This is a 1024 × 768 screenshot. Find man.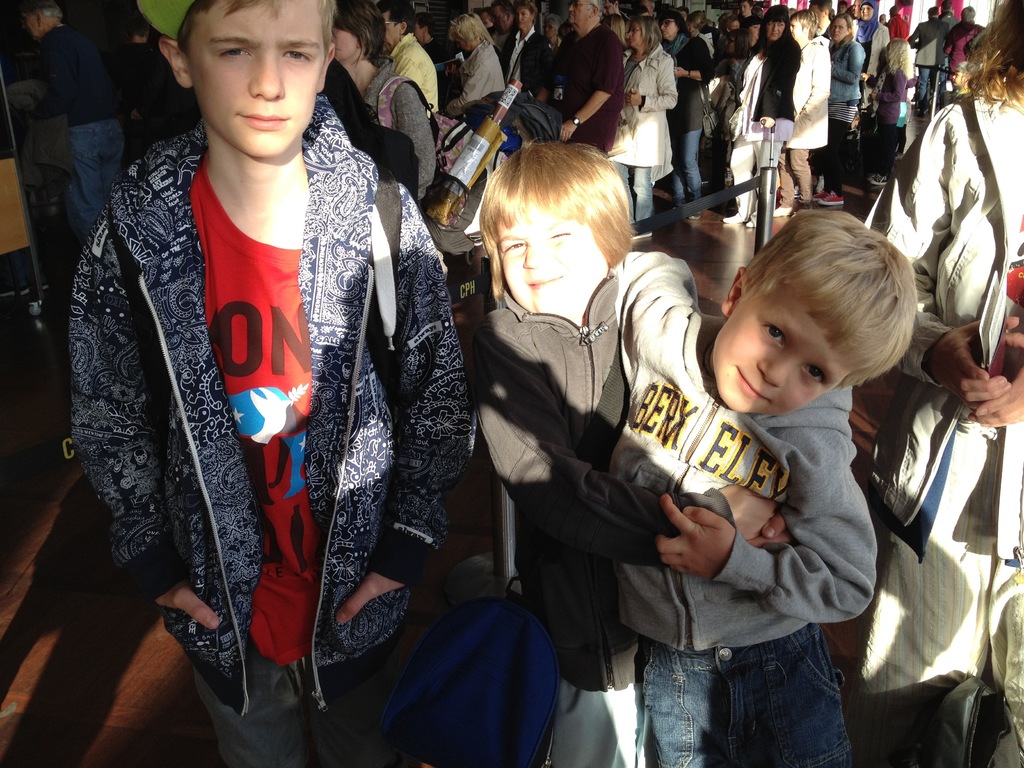
Bounding box: <bbox>950, 12, 991, 86</bbox>.
